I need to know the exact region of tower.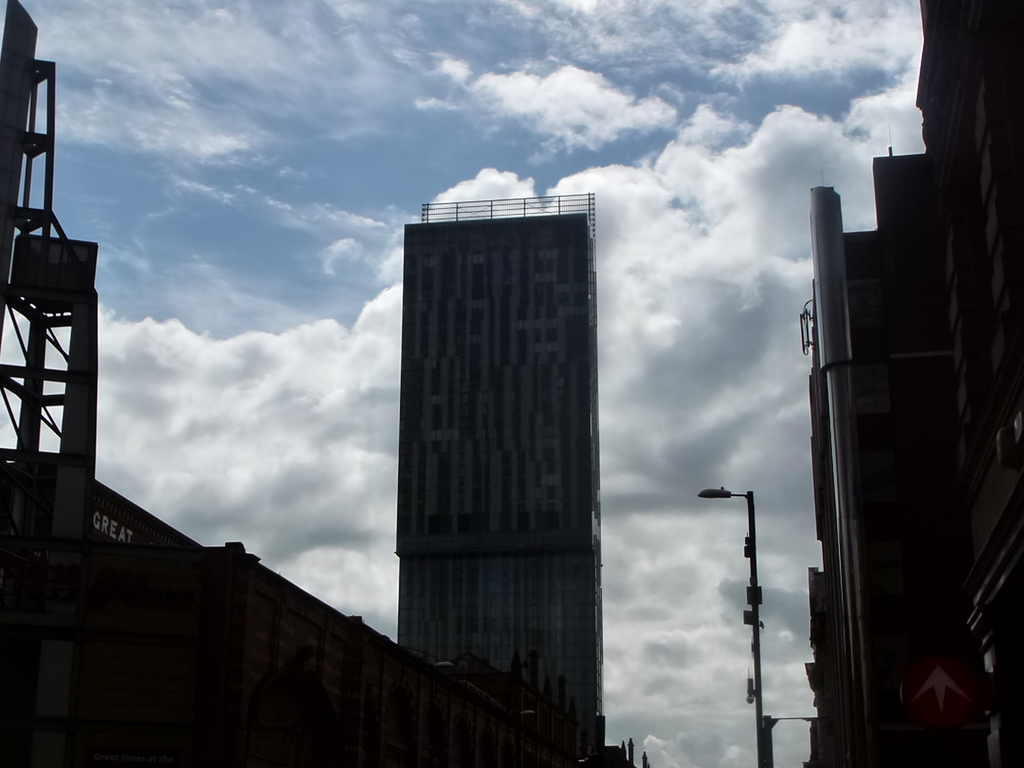
Region: pyautogui.locateOnScreen(368, 131, 619, 705).
